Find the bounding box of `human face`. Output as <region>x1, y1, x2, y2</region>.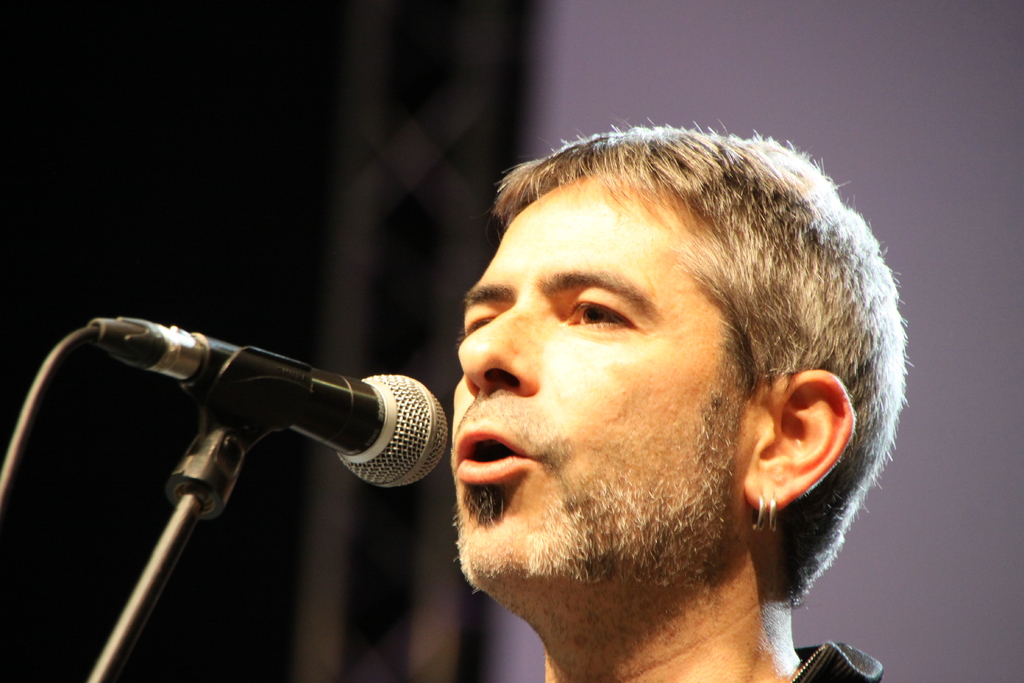
<region>451, 174, 765, 593</region>.
